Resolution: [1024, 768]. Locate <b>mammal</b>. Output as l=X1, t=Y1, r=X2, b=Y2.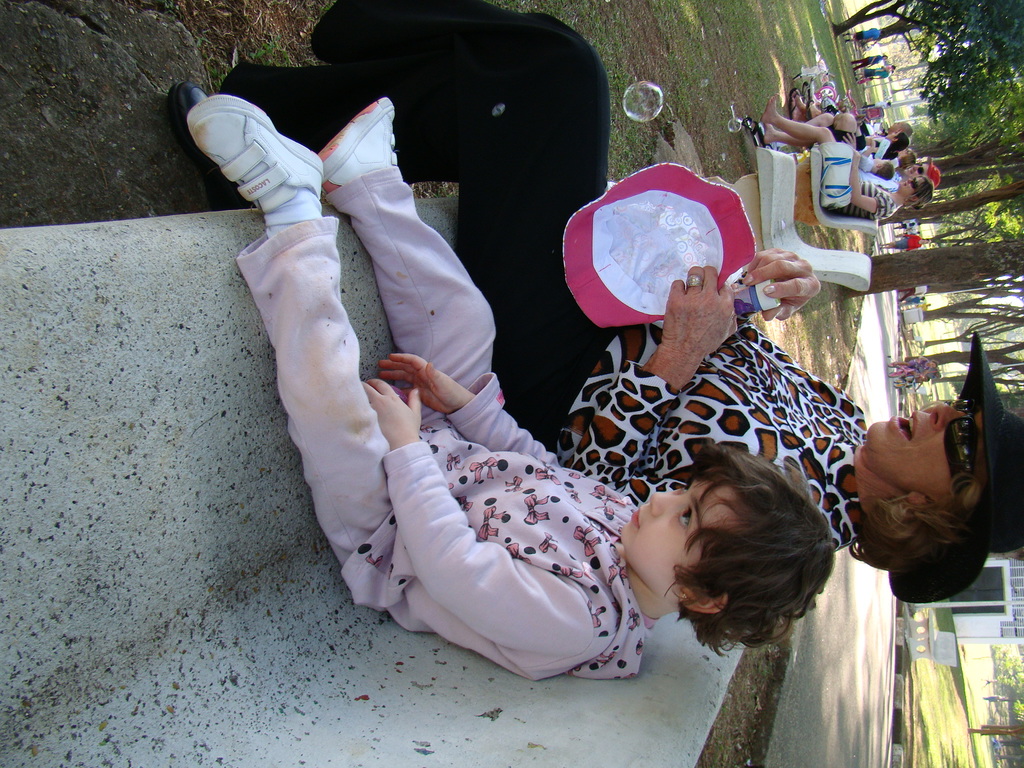
l=903, t=372, r=925, b=395.
